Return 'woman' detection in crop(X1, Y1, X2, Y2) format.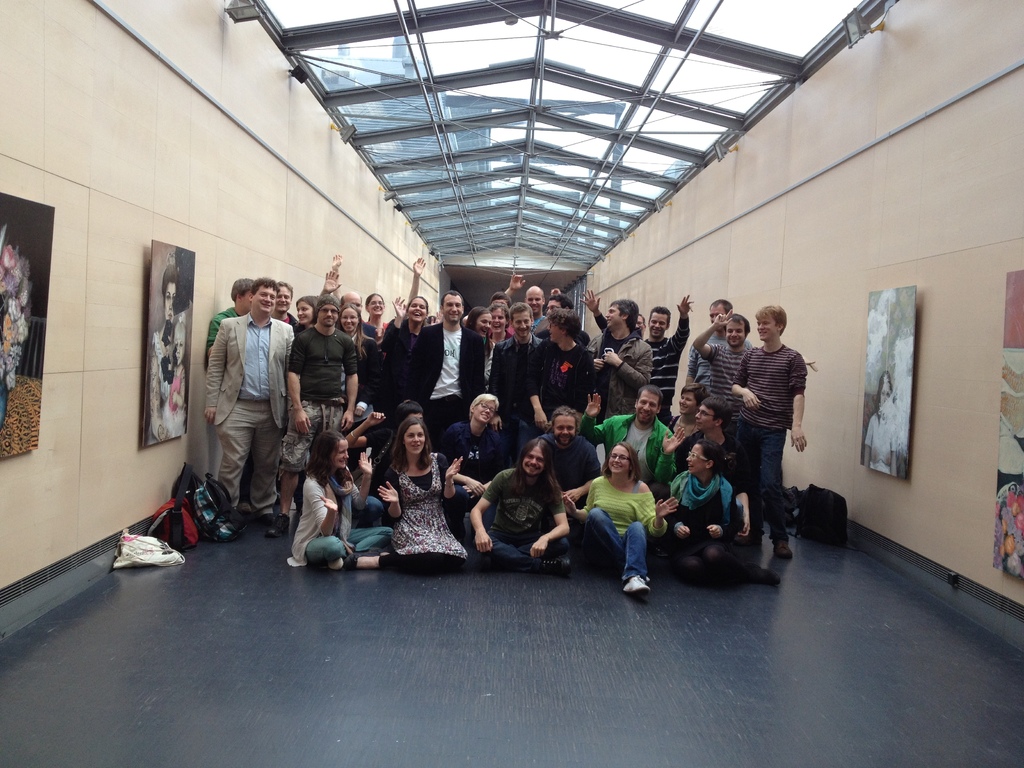
crop(365, 412, 470, 584).
